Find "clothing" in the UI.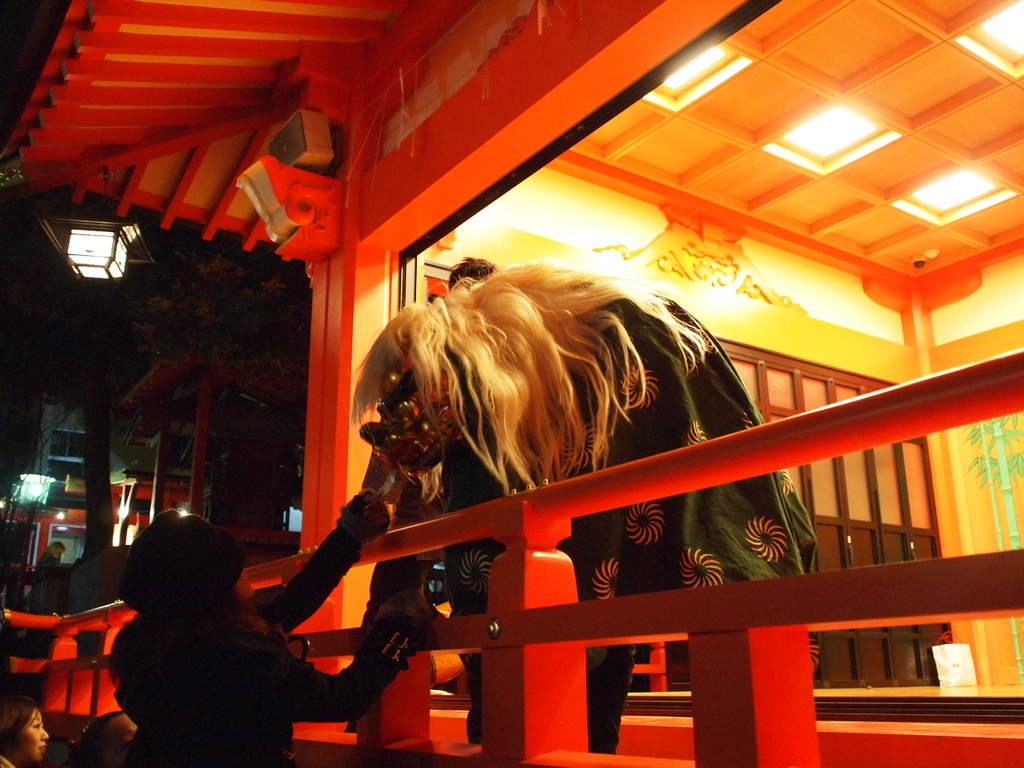
UI element at 117, 524, 421, 767.
